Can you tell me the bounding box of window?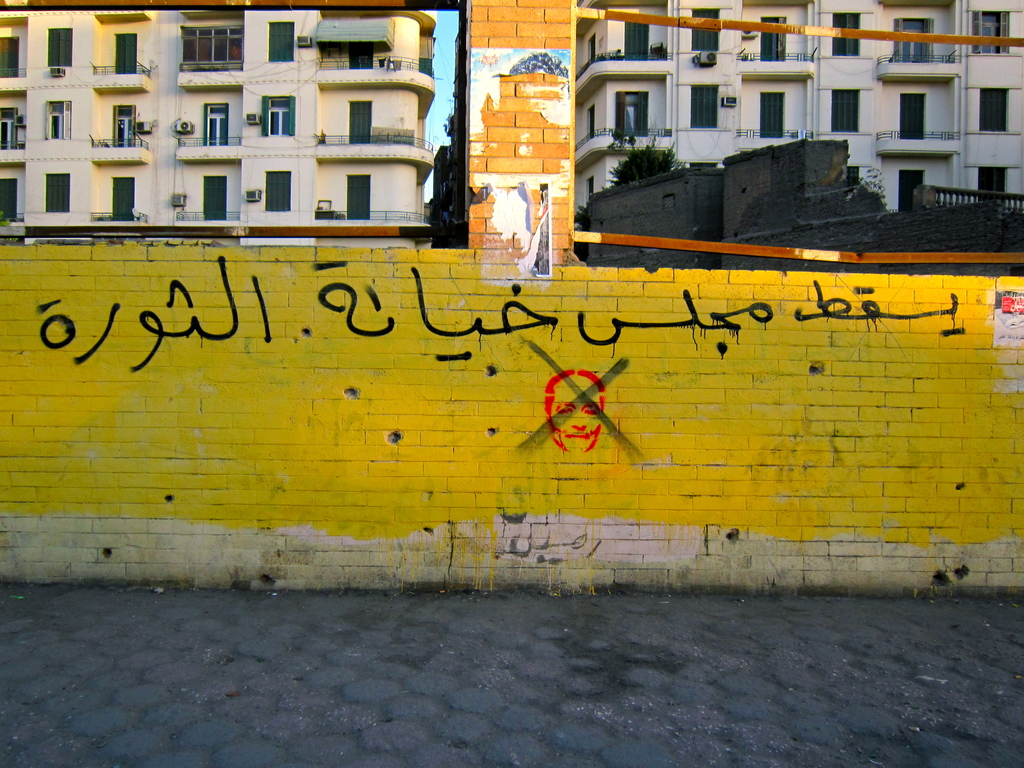
region(264, 169, 291, 216).
